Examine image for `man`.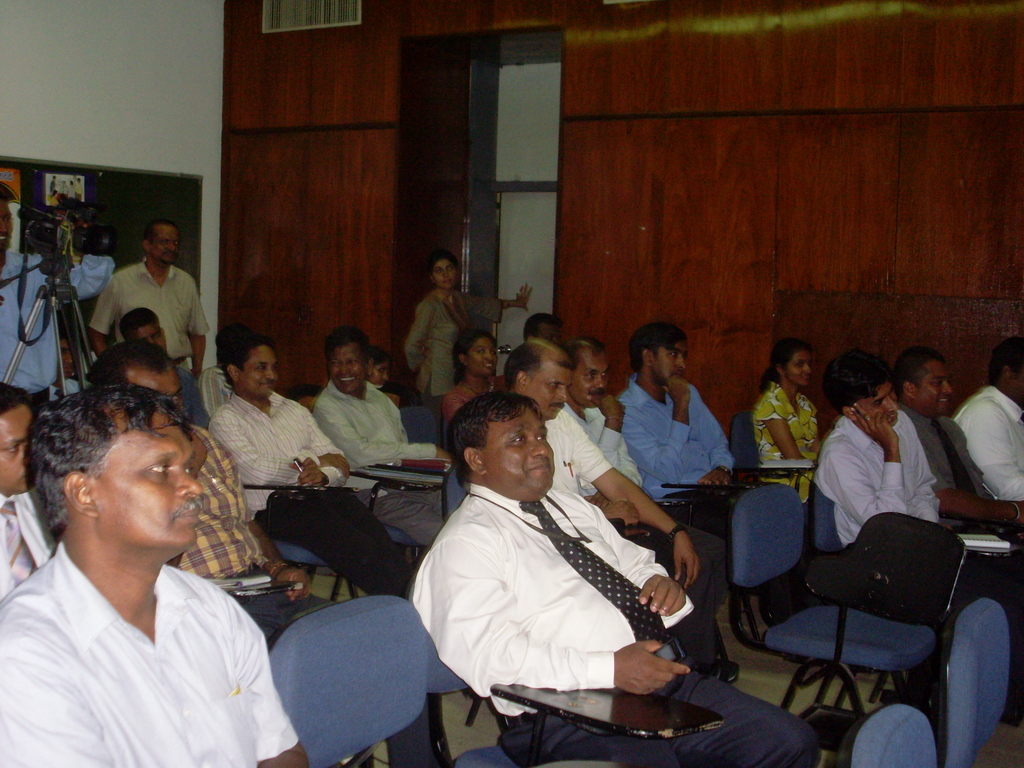
Examination result: [1, 184, 116, 402].
